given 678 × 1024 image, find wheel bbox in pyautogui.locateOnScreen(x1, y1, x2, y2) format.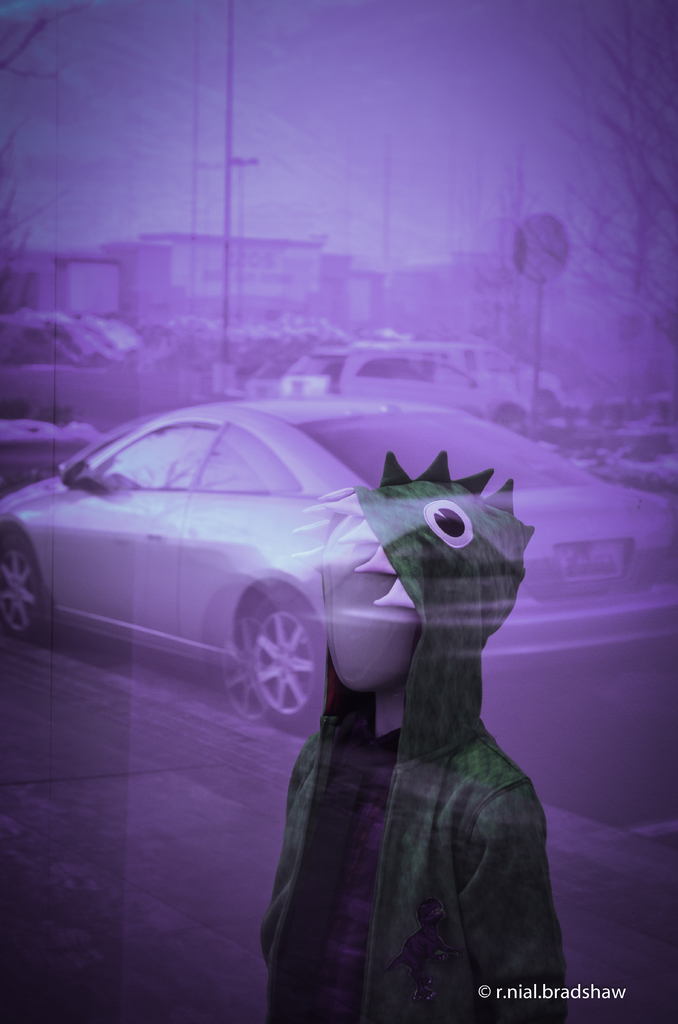
pyautogui.locateOnScreen(0, 532, 53, 644).
